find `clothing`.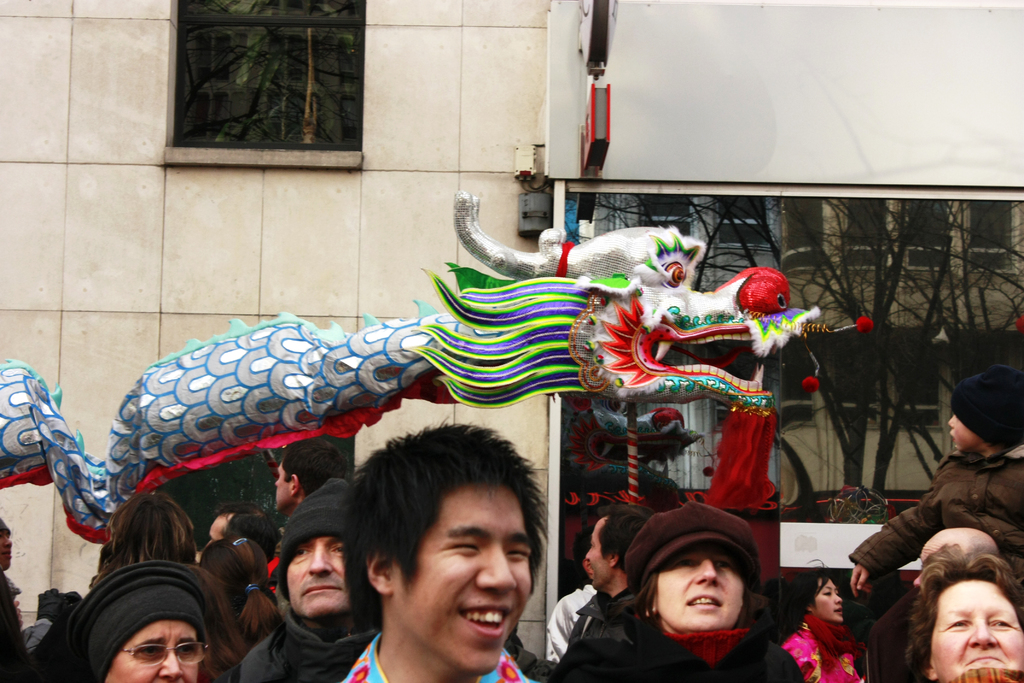
box=[341, 627, 535, 682].
